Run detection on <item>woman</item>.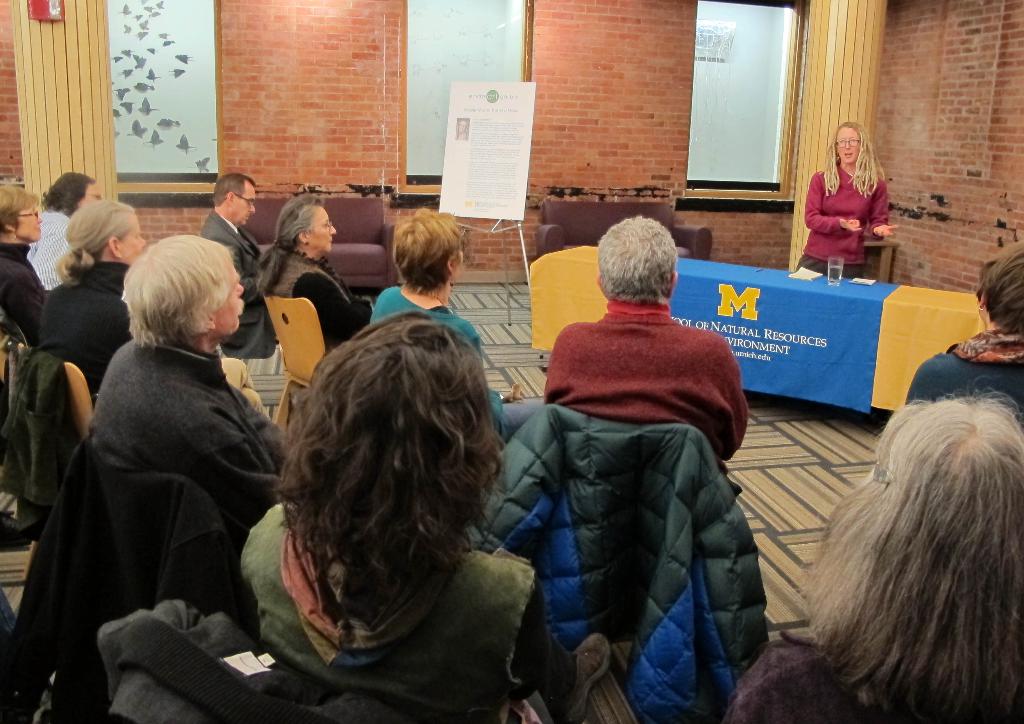
Result: (239,309,535,723).
